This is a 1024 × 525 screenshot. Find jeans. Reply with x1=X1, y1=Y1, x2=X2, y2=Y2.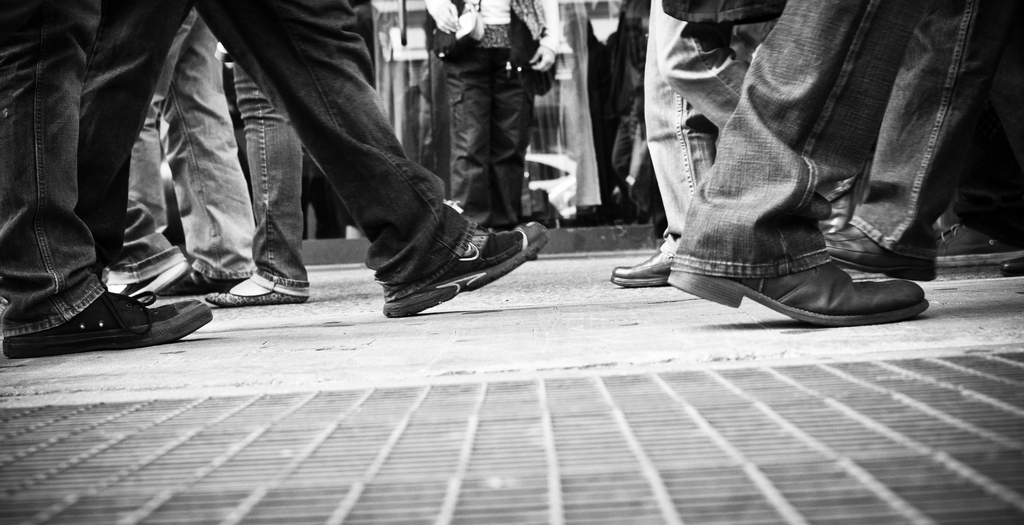
x1=83, y1=0, x2=473, y2=304.
